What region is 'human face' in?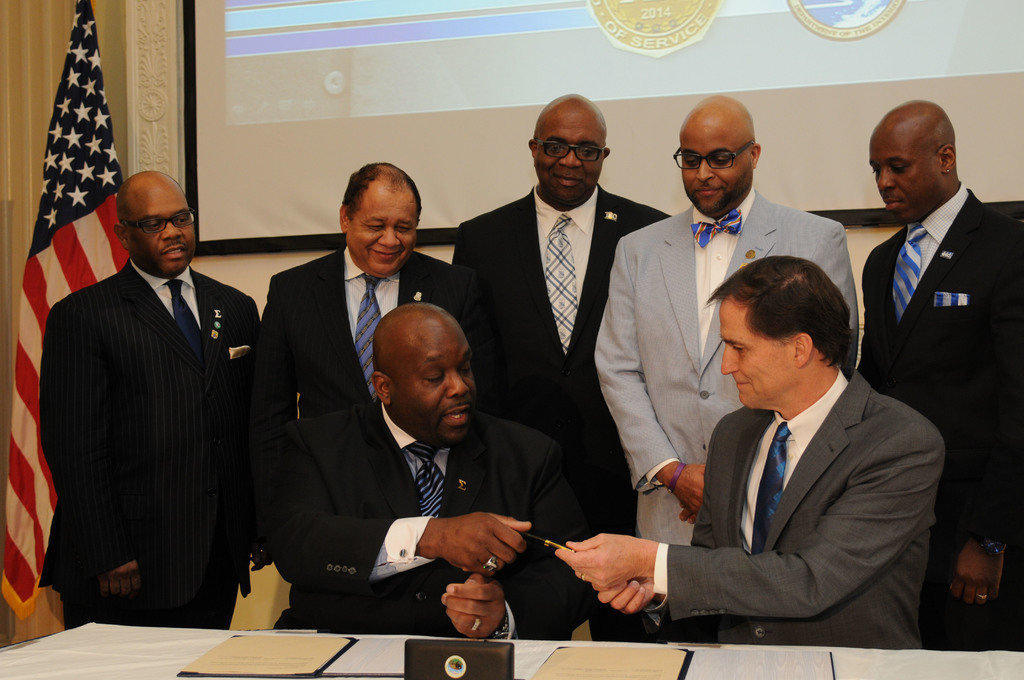
rect(724, 299, 790, 408).
